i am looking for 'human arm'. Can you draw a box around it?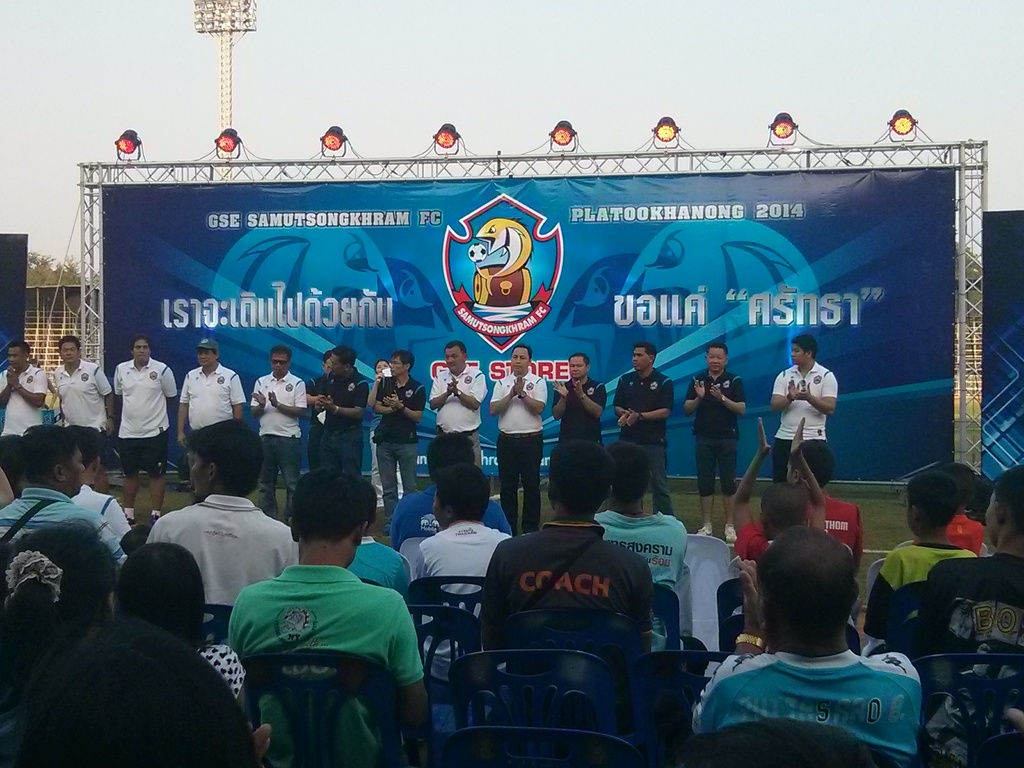
Sure, the bounding box is {"x1": 99, "y1": 369, "x2": 112, "y2": 426}.
